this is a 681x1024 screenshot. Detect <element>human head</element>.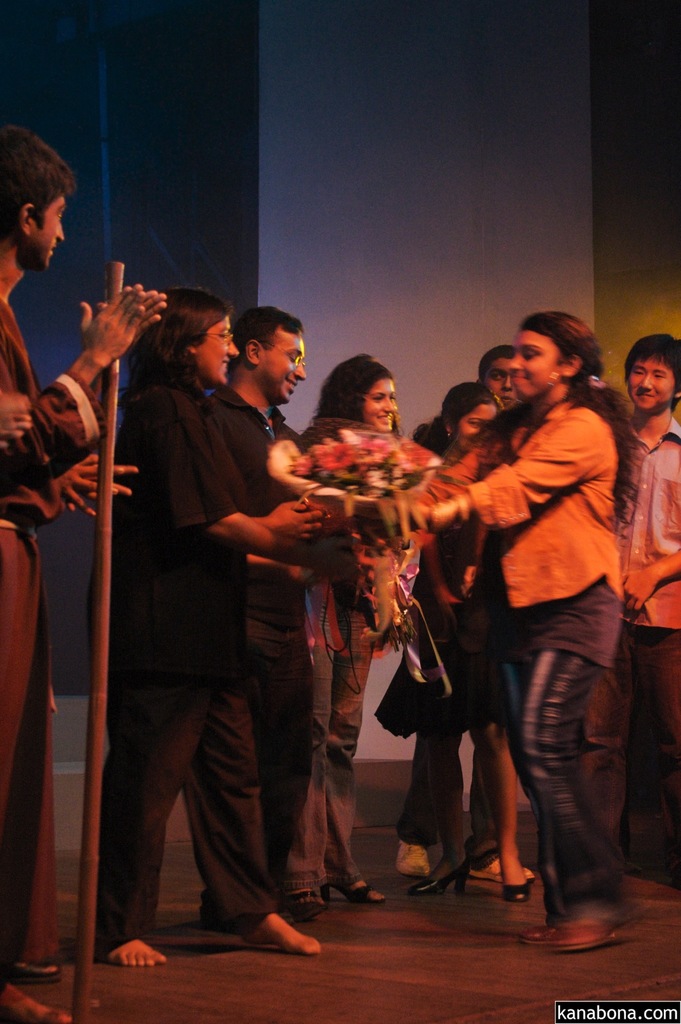
rect(509, 314, 605, 398).
